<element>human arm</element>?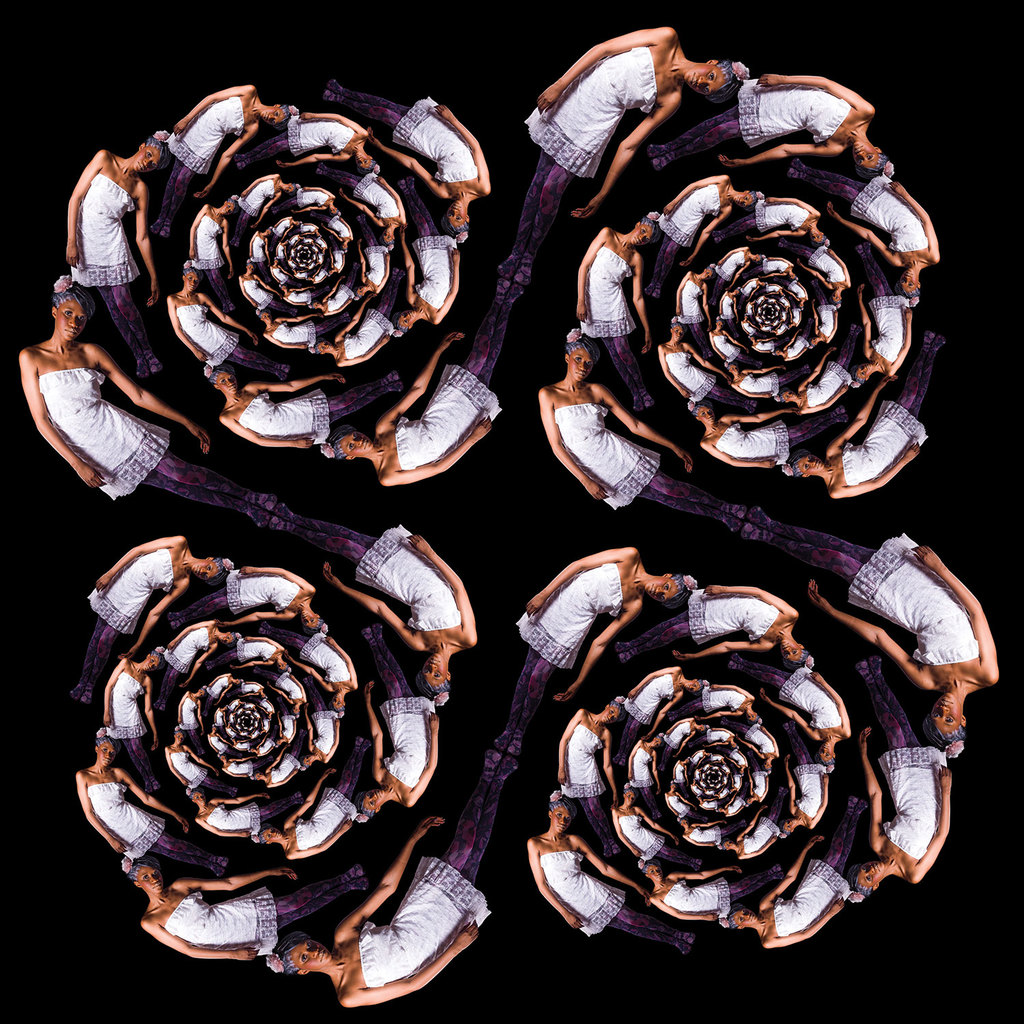
box(408, 536, 480, 644)
